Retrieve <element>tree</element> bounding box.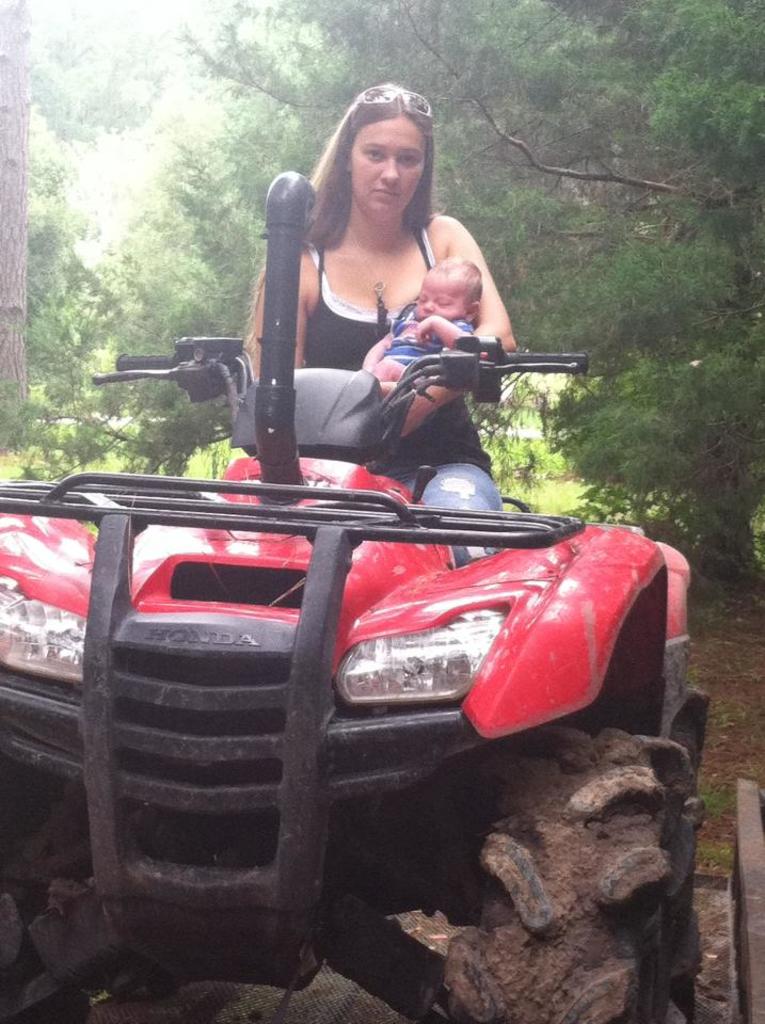
Bounding box: <bbox>392, 4, 764, 615</bbox>.
